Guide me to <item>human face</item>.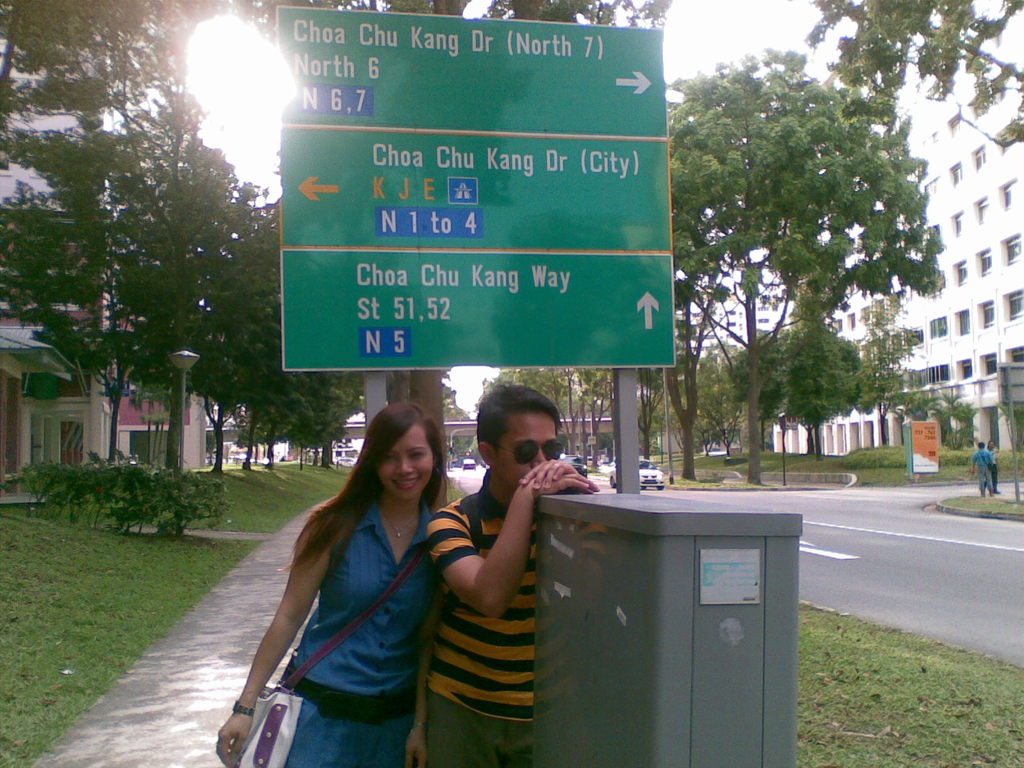
Guidance: bbox=(381, 424, 431, 500).
